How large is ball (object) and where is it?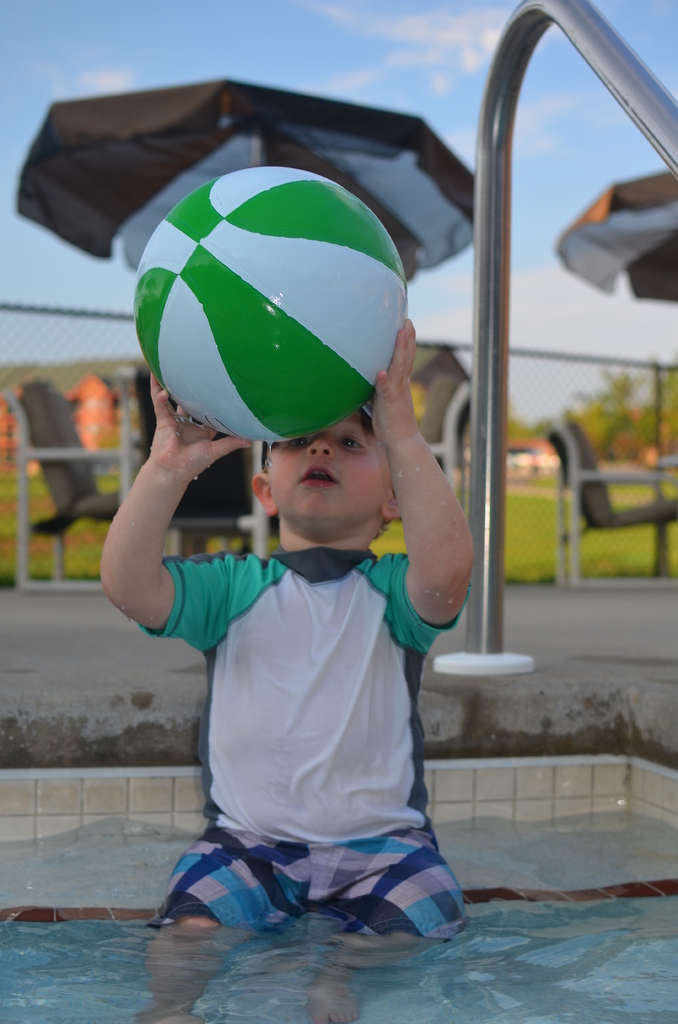
Bounding box: bbox(131, 168, 405, 442).
